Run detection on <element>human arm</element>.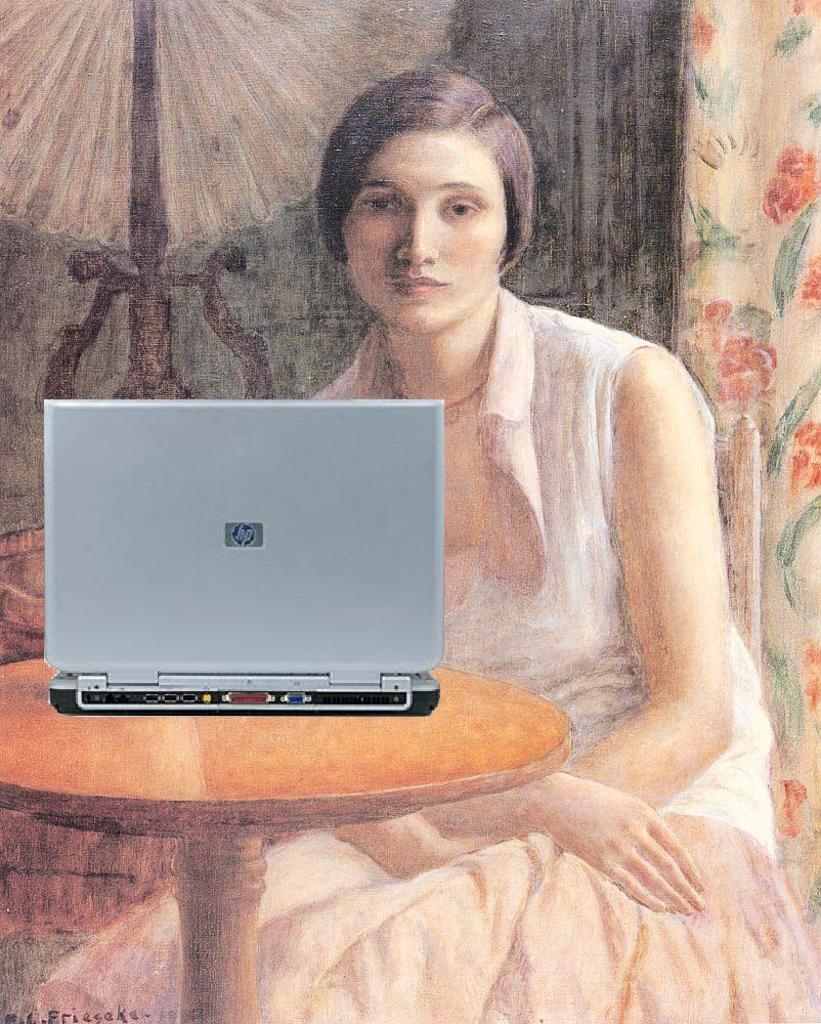
Result: 501:312:781:952.
